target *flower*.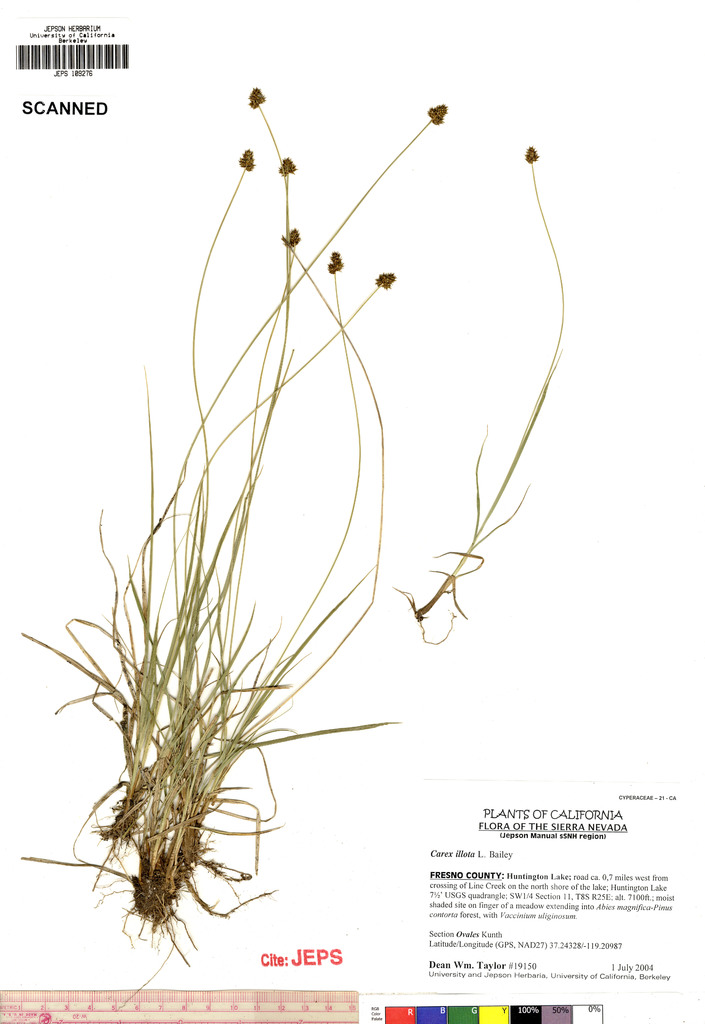
Target region: <bbox>244, 85, 265, 111</bbox>.
